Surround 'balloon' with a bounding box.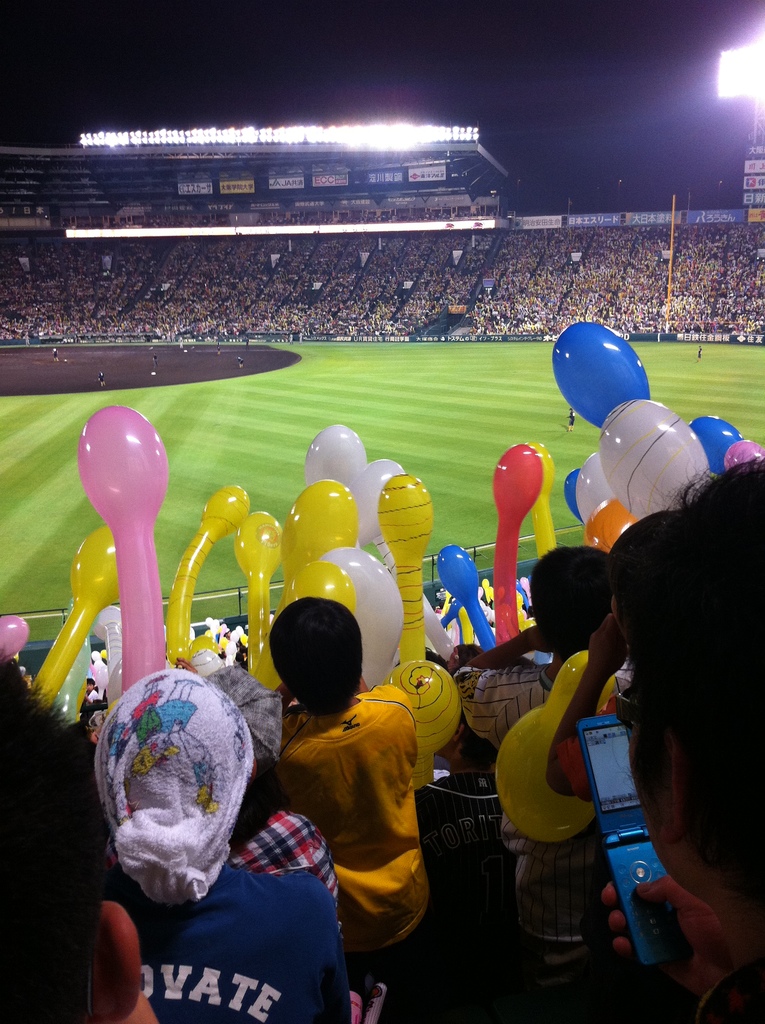
<box>167,484,255,662</box>.
